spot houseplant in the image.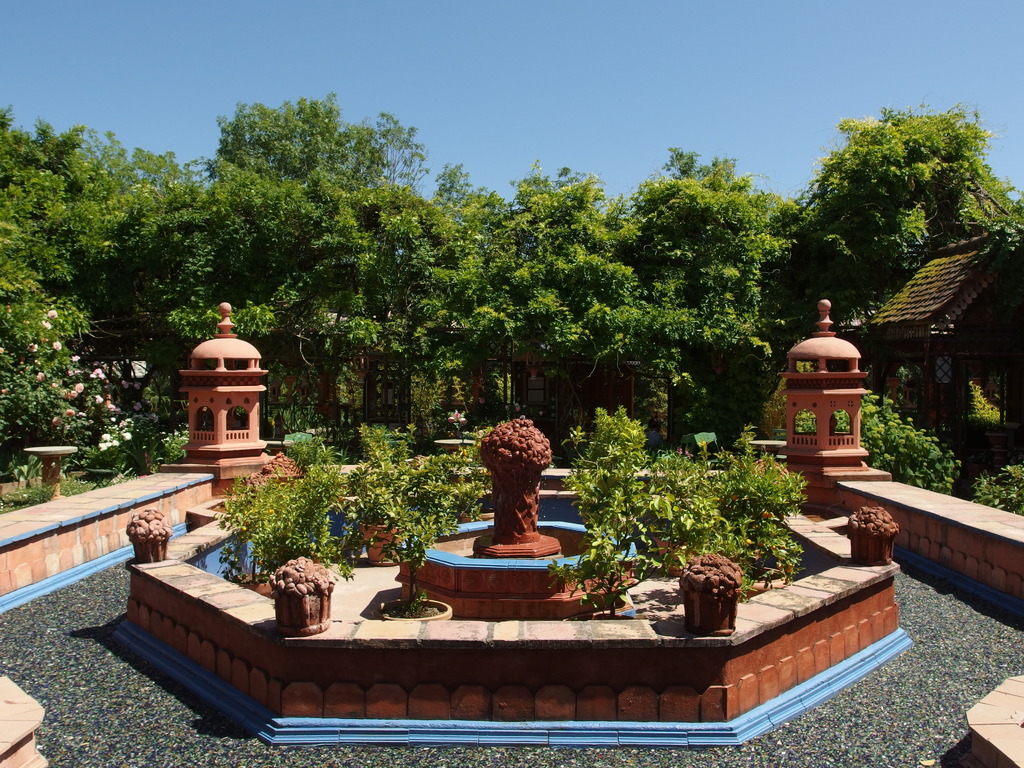
houseplant found at Rect(221, 450, 344, 576).
